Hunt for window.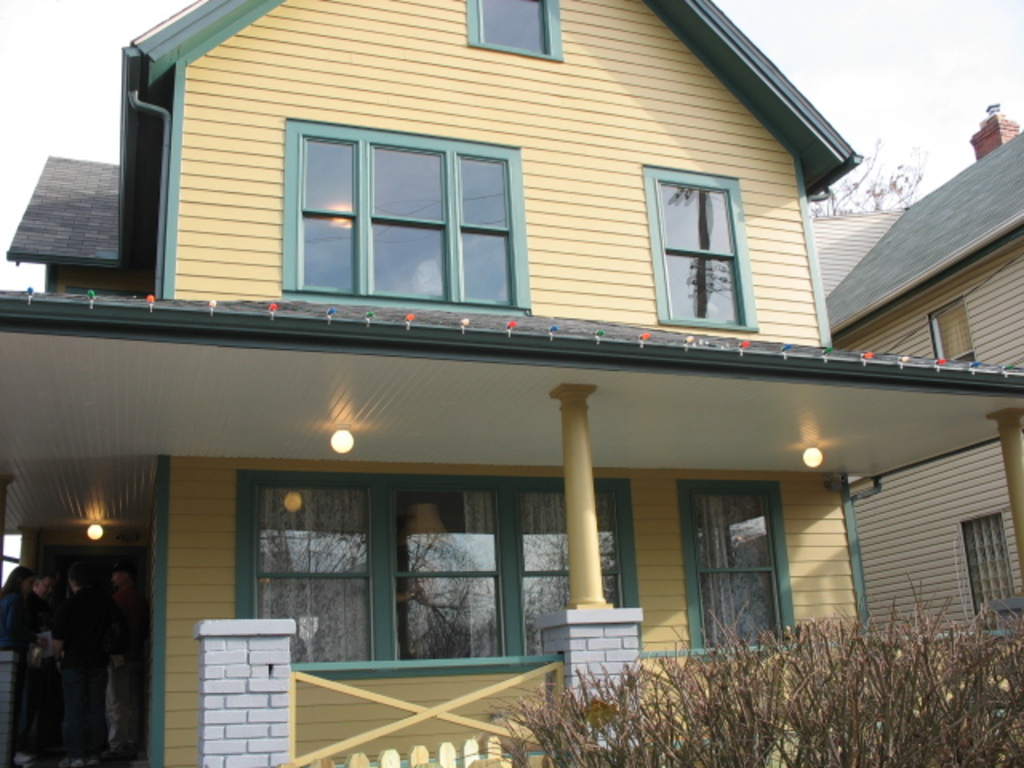
Hunted down at {"left": 248, "top": 483, "right": 622, "bottom": 678}.
